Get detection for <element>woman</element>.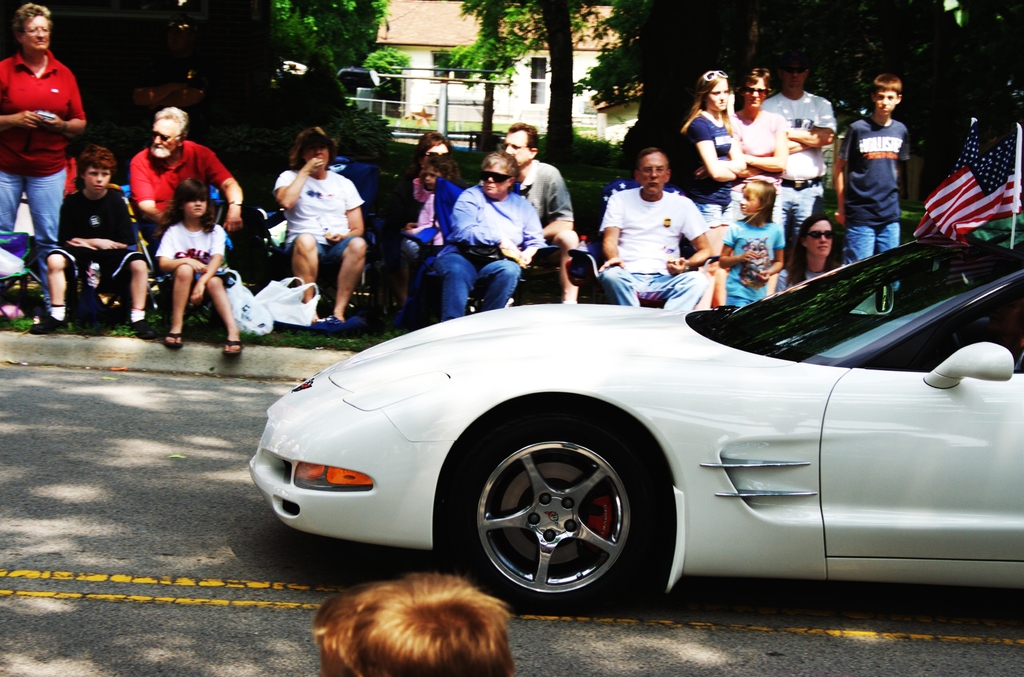
Detection: 369/133/459/338.
